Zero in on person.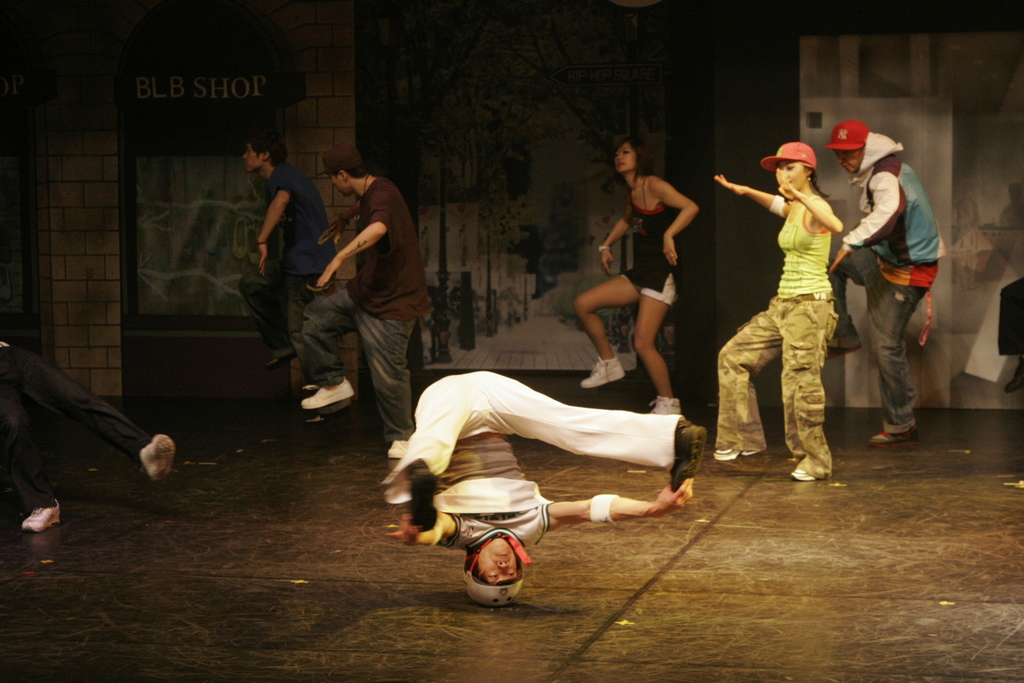
Zeroed in: box(294, 142, 436, 470).
